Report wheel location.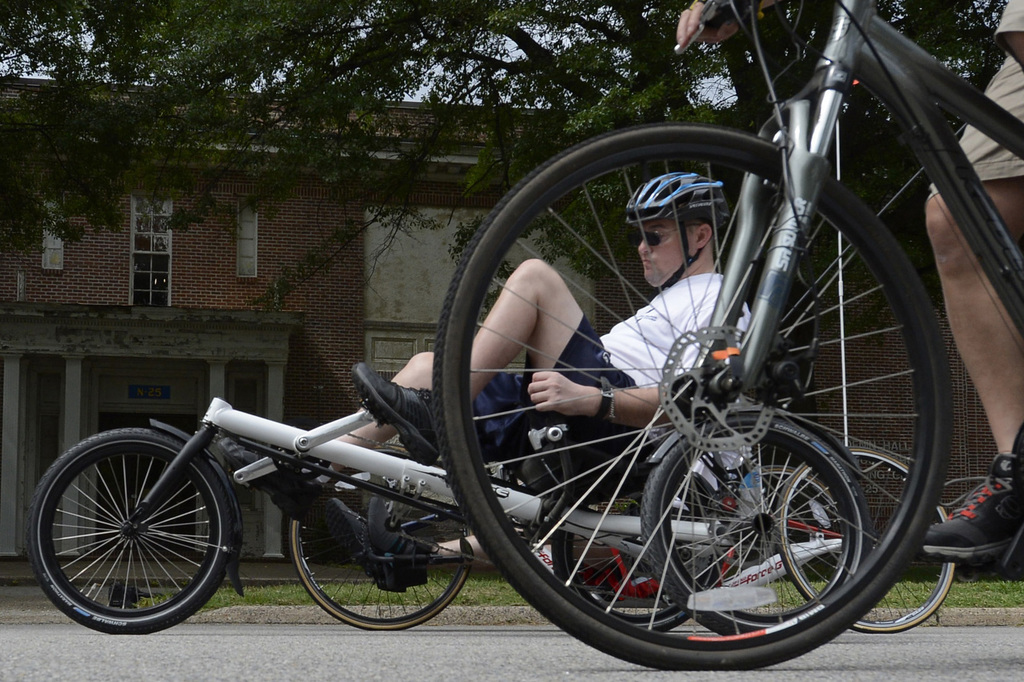
Report: (x1=733, y1=461, x2=833, y2=607).
